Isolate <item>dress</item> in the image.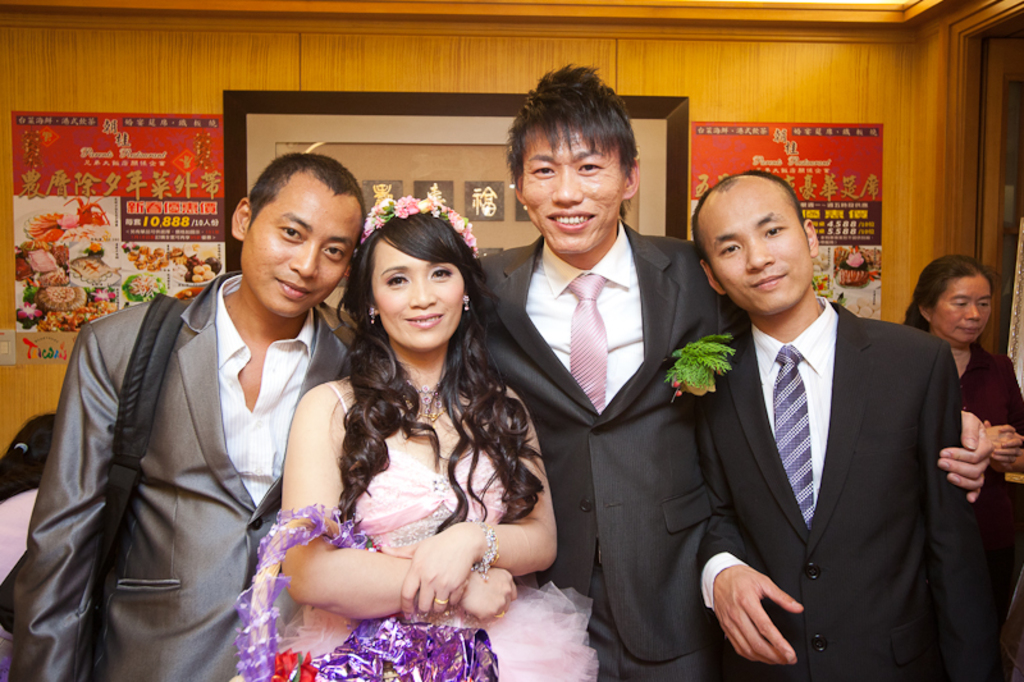
Isolated region: Rect(230, 380, 595, 681).
